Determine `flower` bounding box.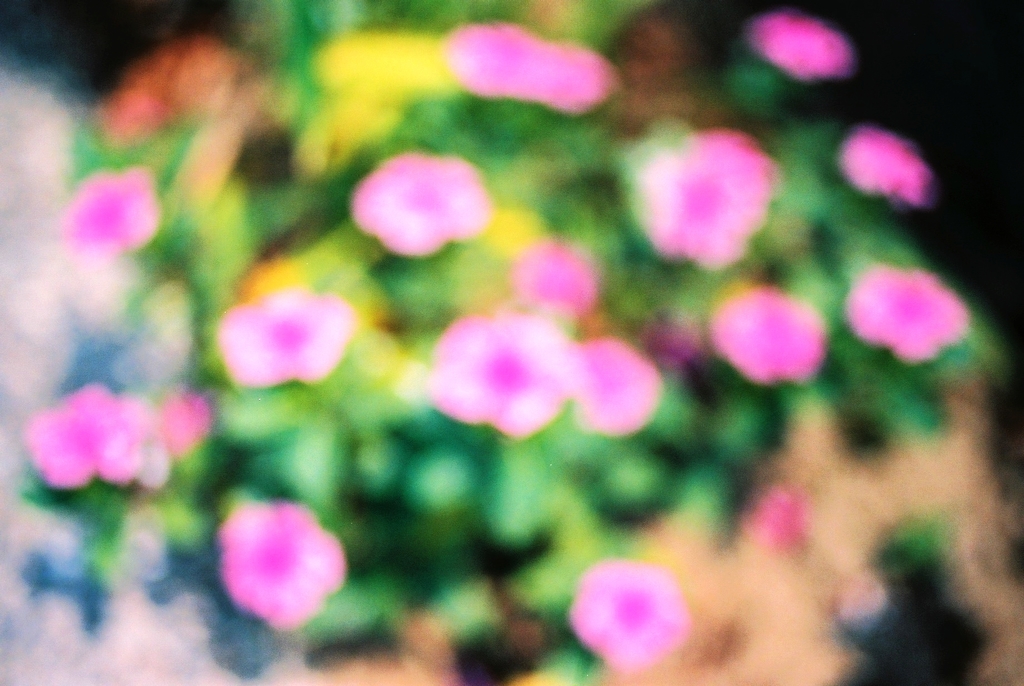
Determined: bbox(745, 487, 811, 553).
